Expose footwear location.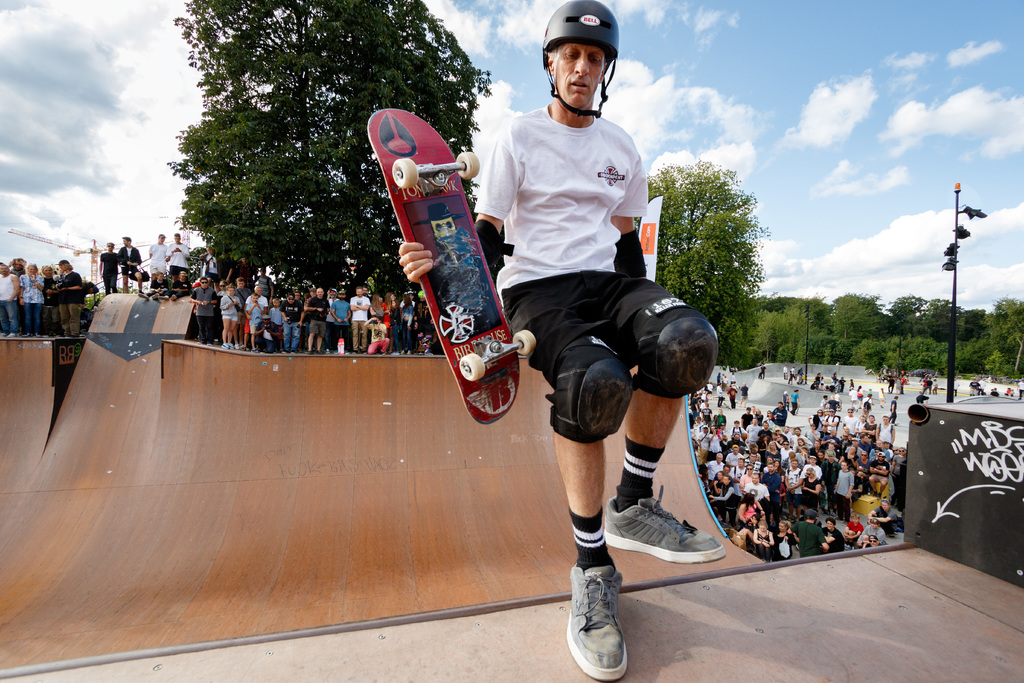
Exposed at <box>607,484,724,567</box>.
